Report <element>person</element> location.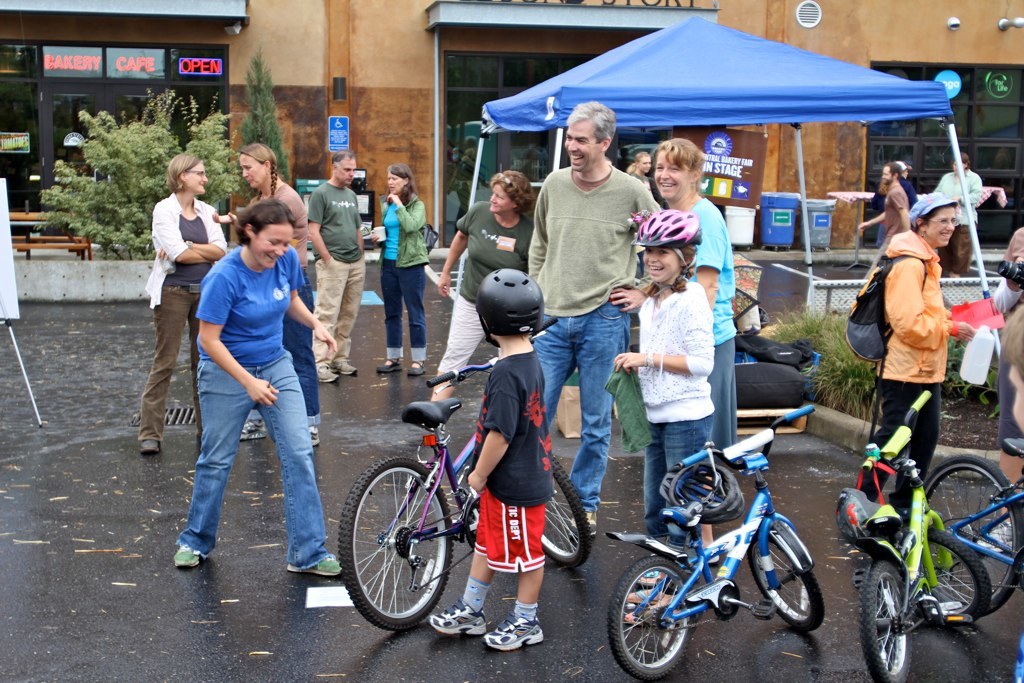
Report: rect(426, 264, 546, 645).
